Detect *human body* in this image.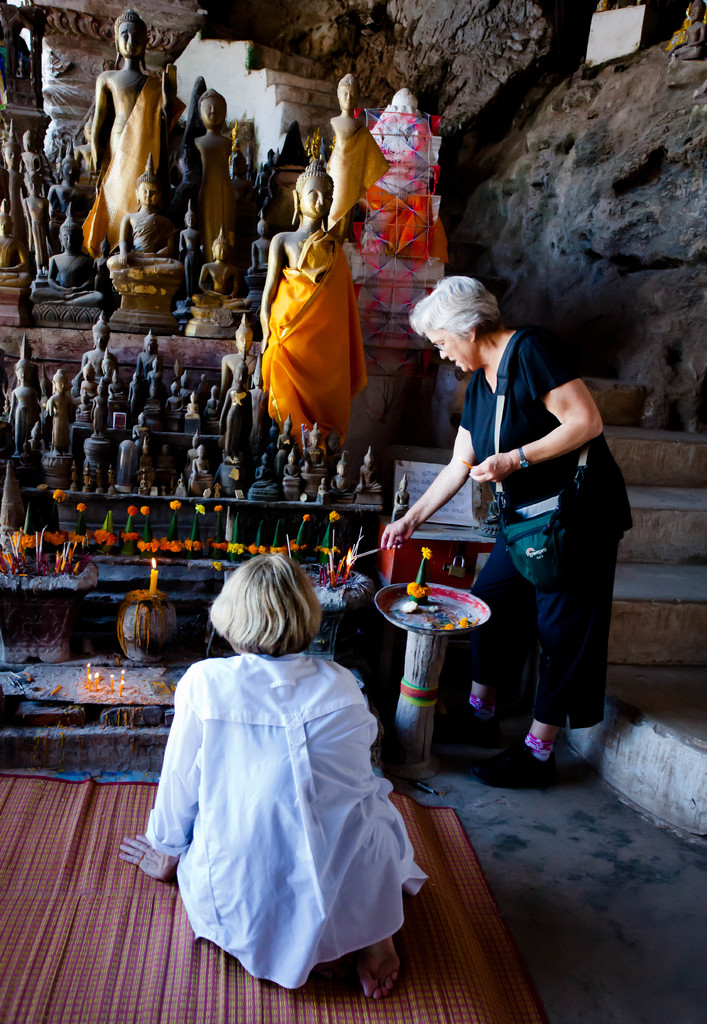
Detection: bbox=[363, 274, 644, 783].
